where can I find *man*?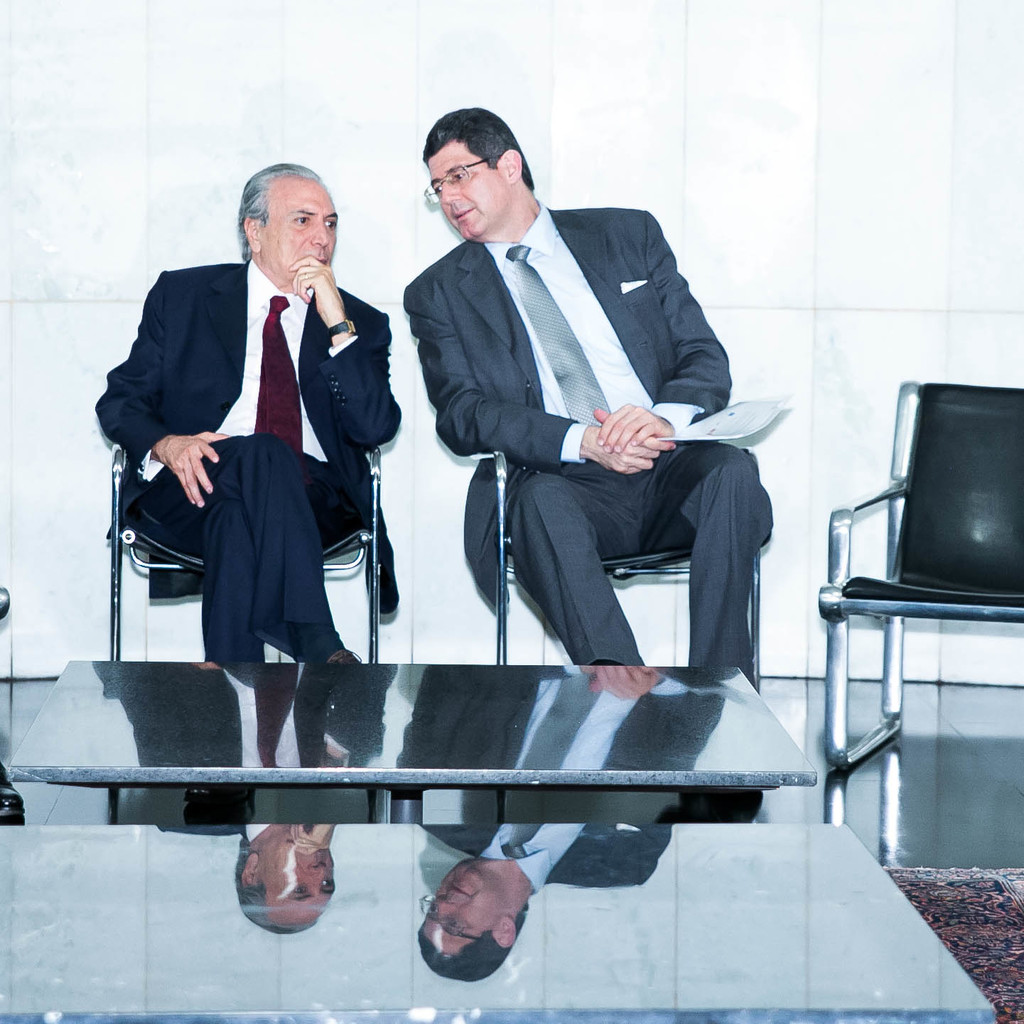
You can find it at left=389, top=173, right=770, bottom=684.
